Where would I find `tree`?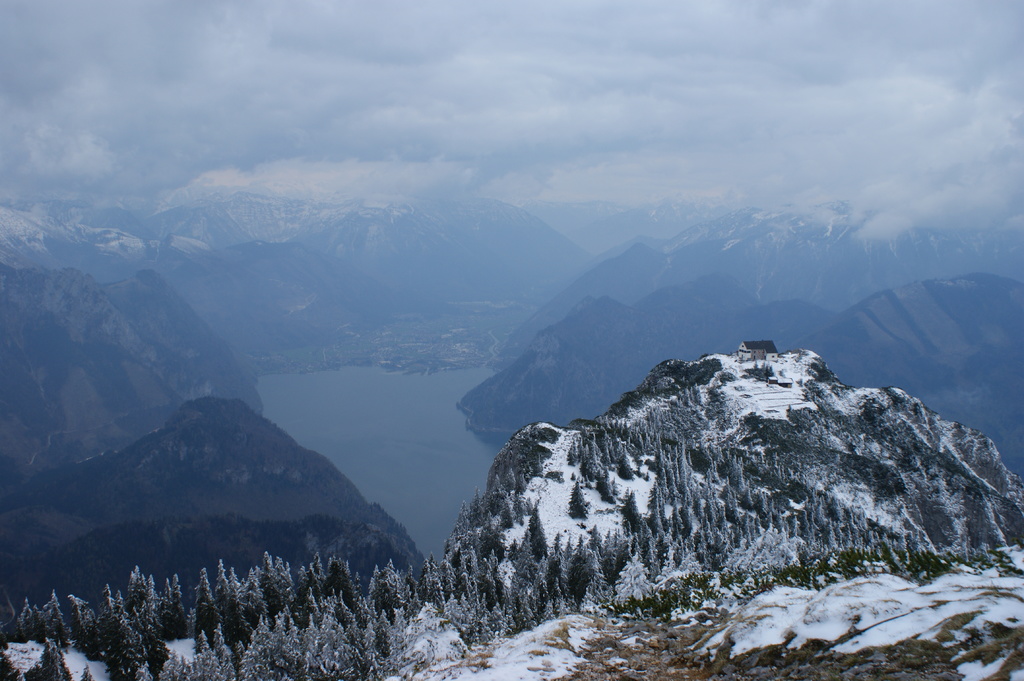
At [582,444,598,483].
